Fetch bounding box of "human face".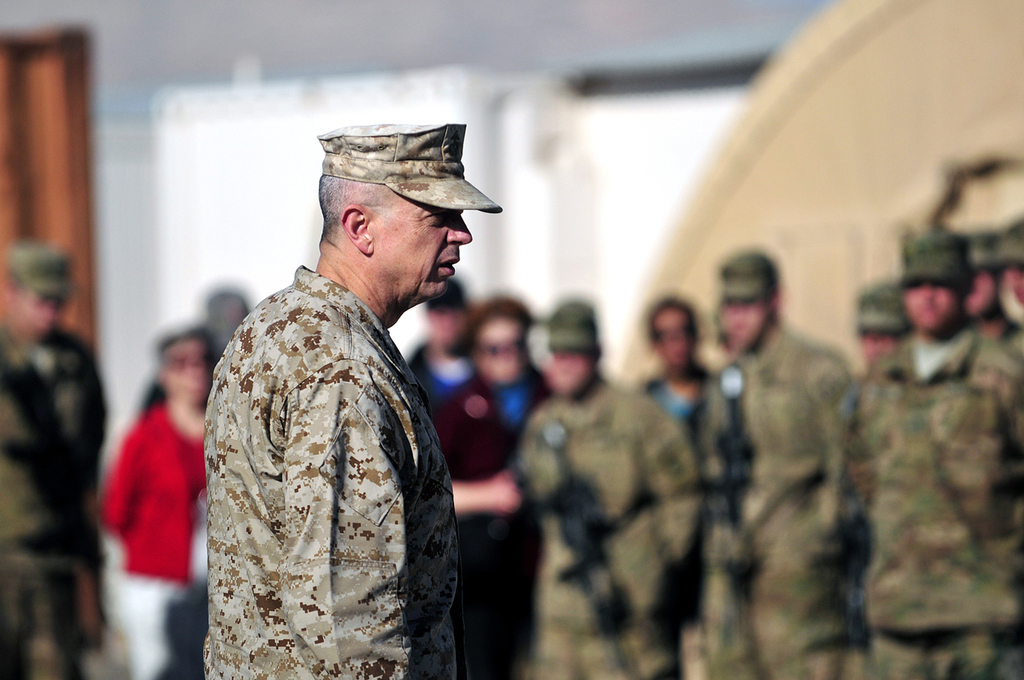
Bbox: (x1=901, y1=279, x2=965, y2=336).
